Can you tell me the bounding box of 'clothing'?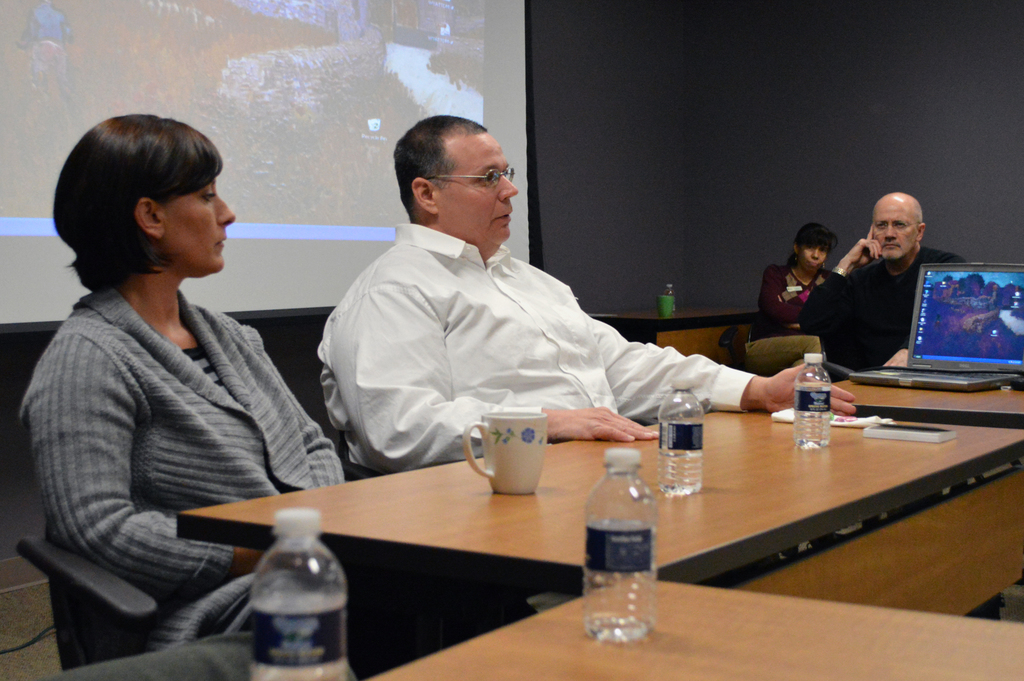
box(752, 253, 842, 344).
